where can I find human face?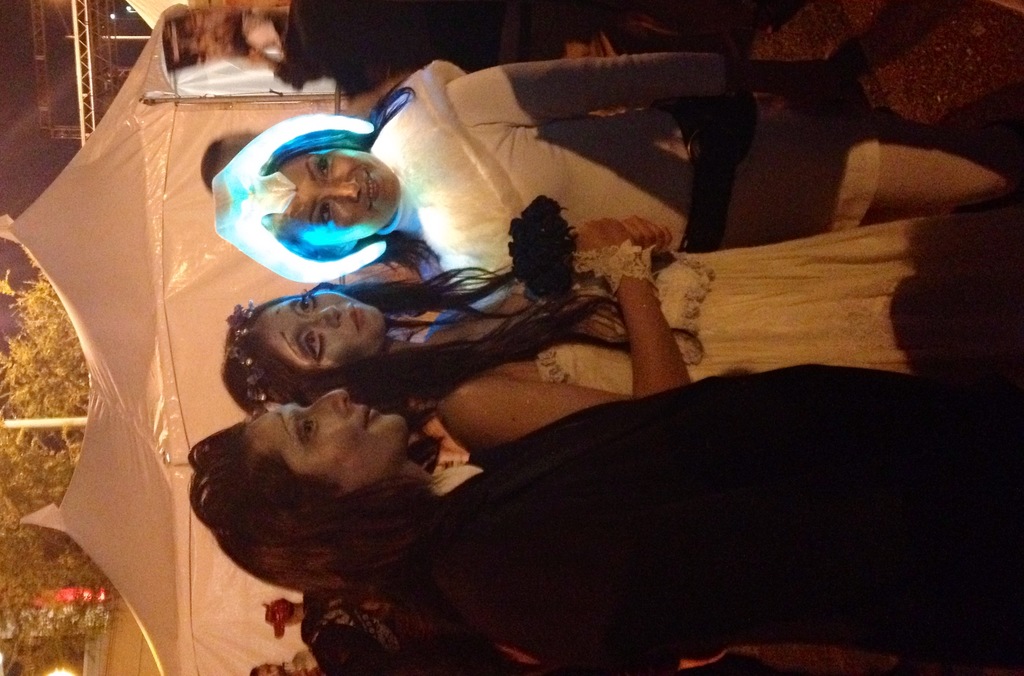
You can find it at bbox=(237, 386, 407, 494).
